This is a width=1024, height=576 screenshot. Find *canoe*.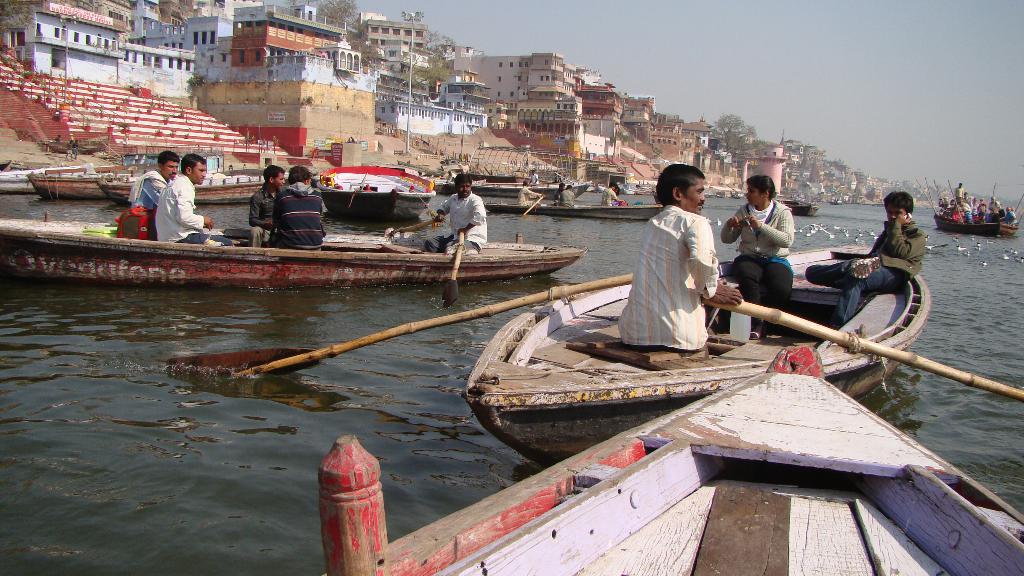
Bounding box: <bbox>315, 345, 1020, 575</bbox>.
